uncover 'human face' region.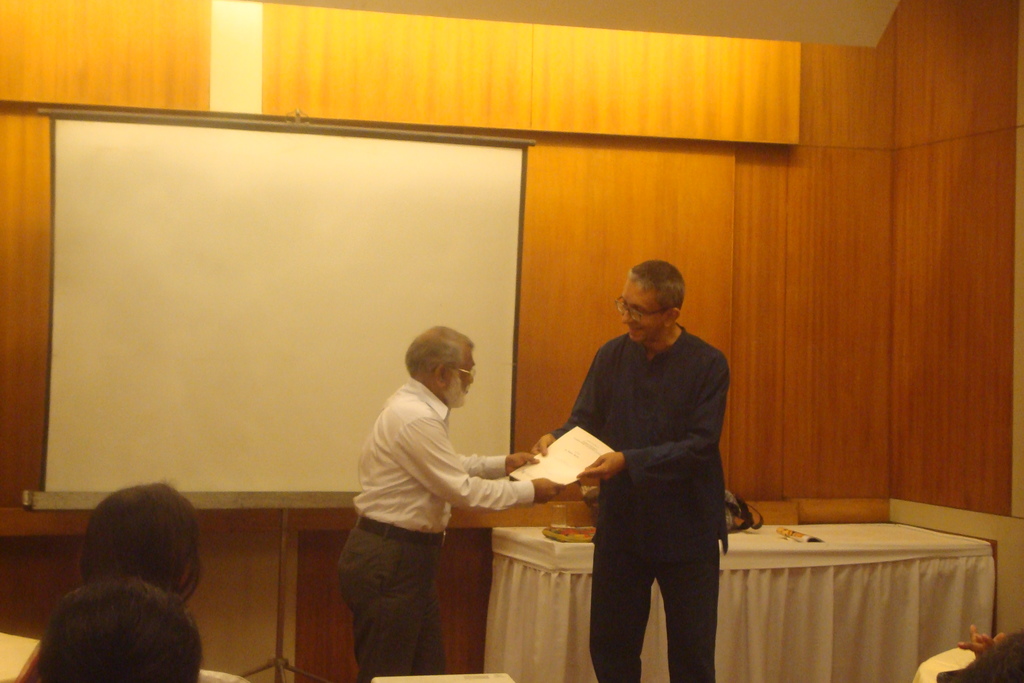
Uncovered: bbox(620, 277, 663, 344).
